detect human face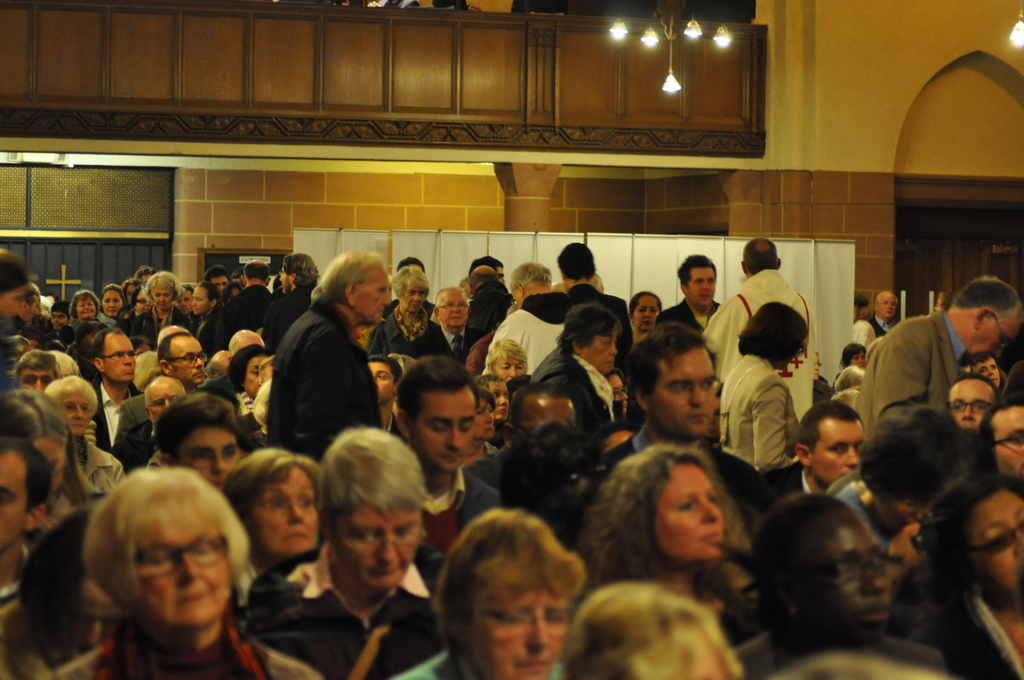
box=[103, 335, 138, 380]
